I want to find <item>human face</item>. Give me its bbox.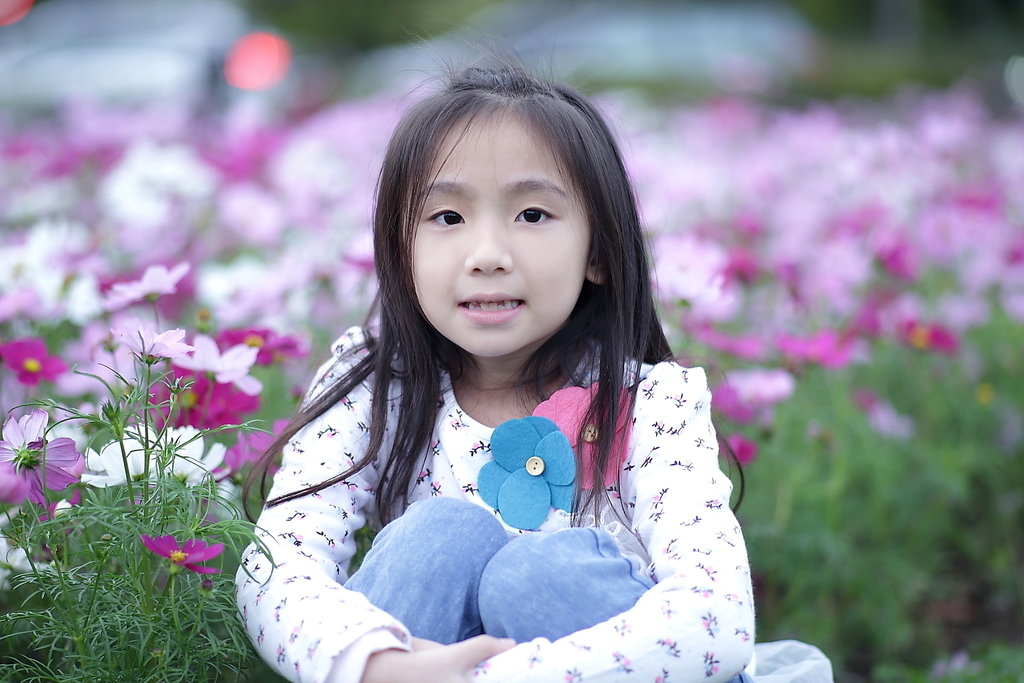
left=404, top=109, right=589, bottom=358.
